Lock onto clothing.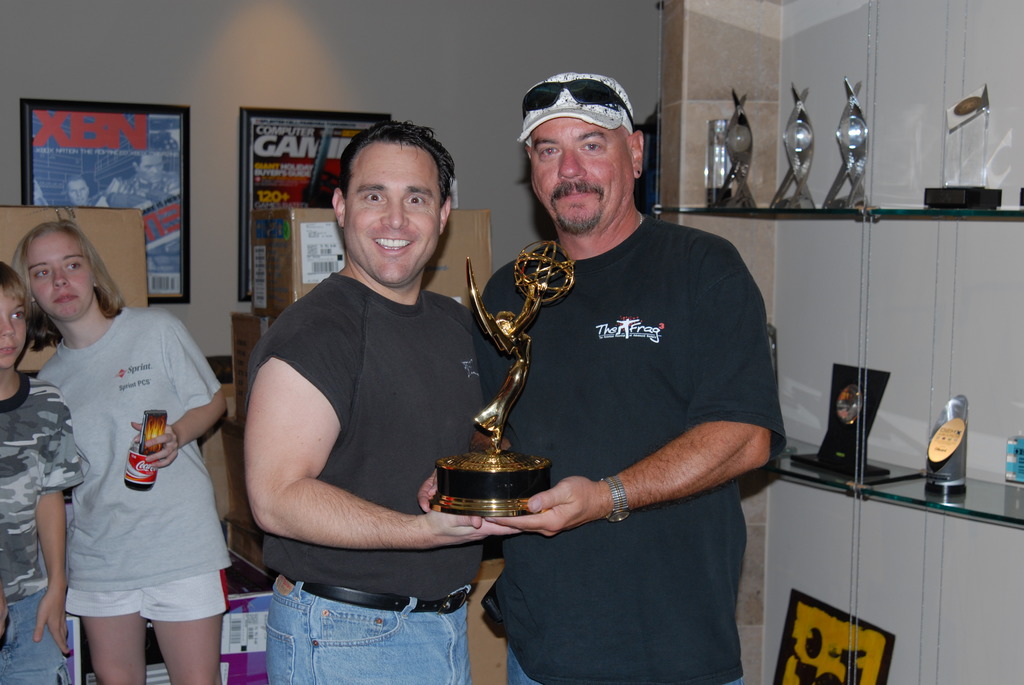
Locked: locate(0, 375, 89, 684).
